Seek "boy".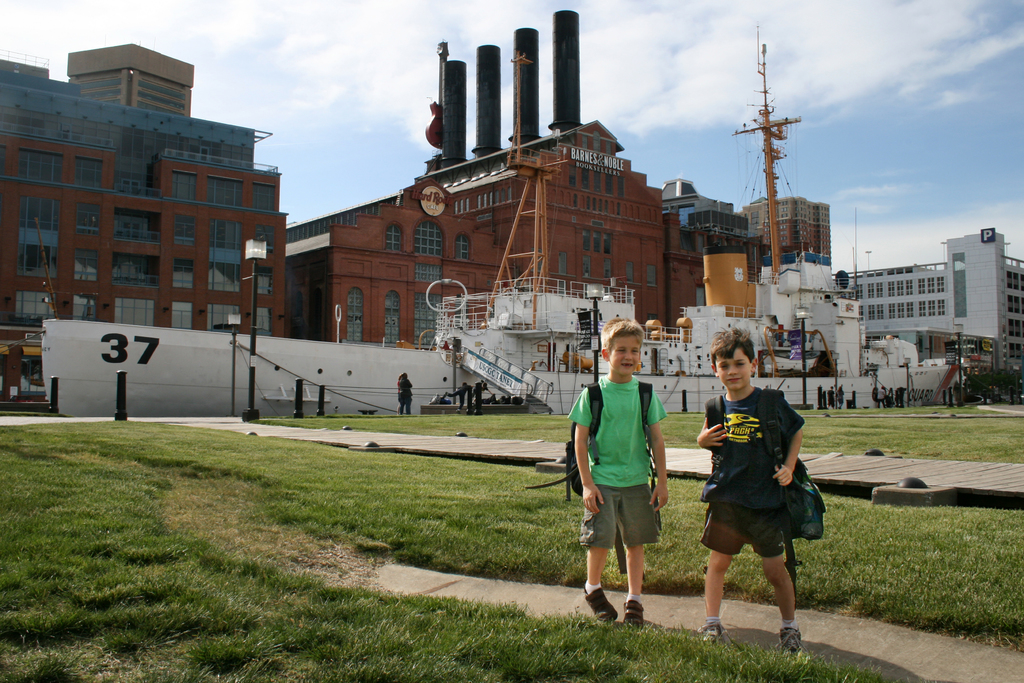
bbox=(571, 322, 684, 634).
